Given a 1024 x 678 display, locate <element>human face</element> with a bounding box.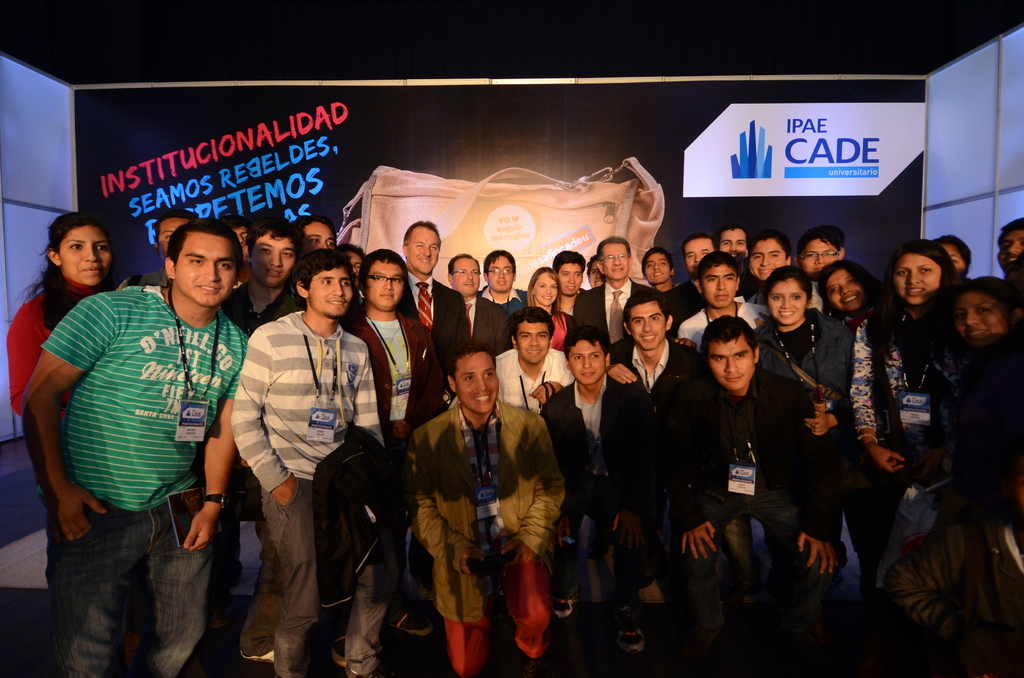
Located: region(454, 257, 483, 296).
